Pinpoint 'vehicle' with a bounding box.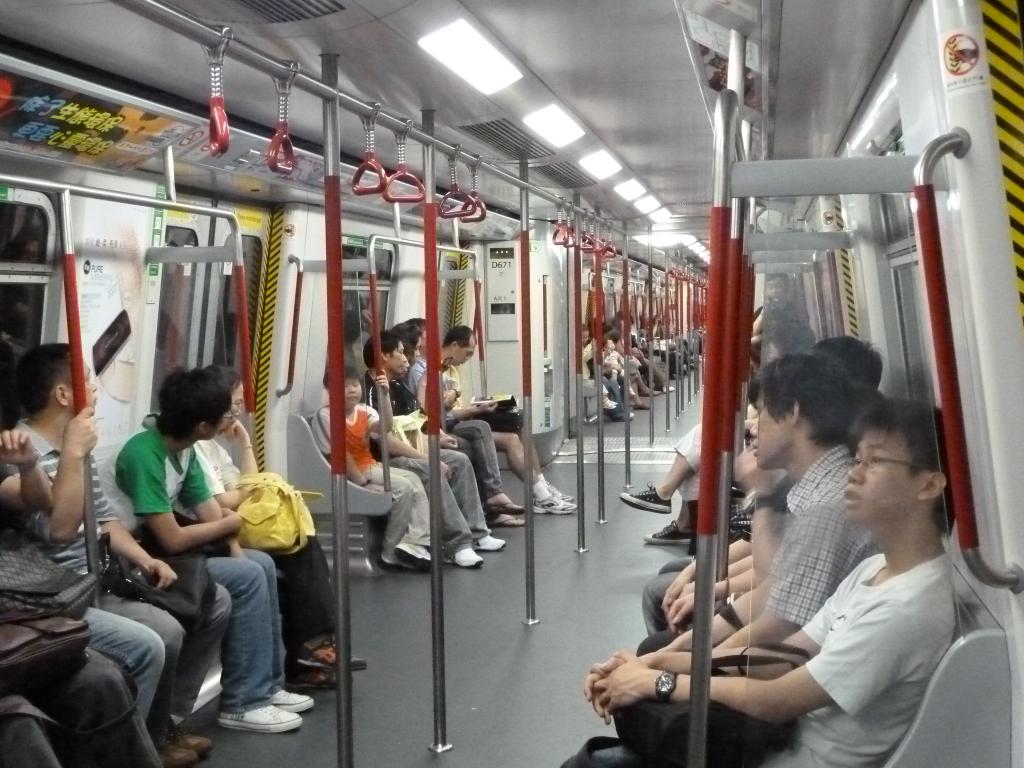
region(0, 0, 1023, 767).
